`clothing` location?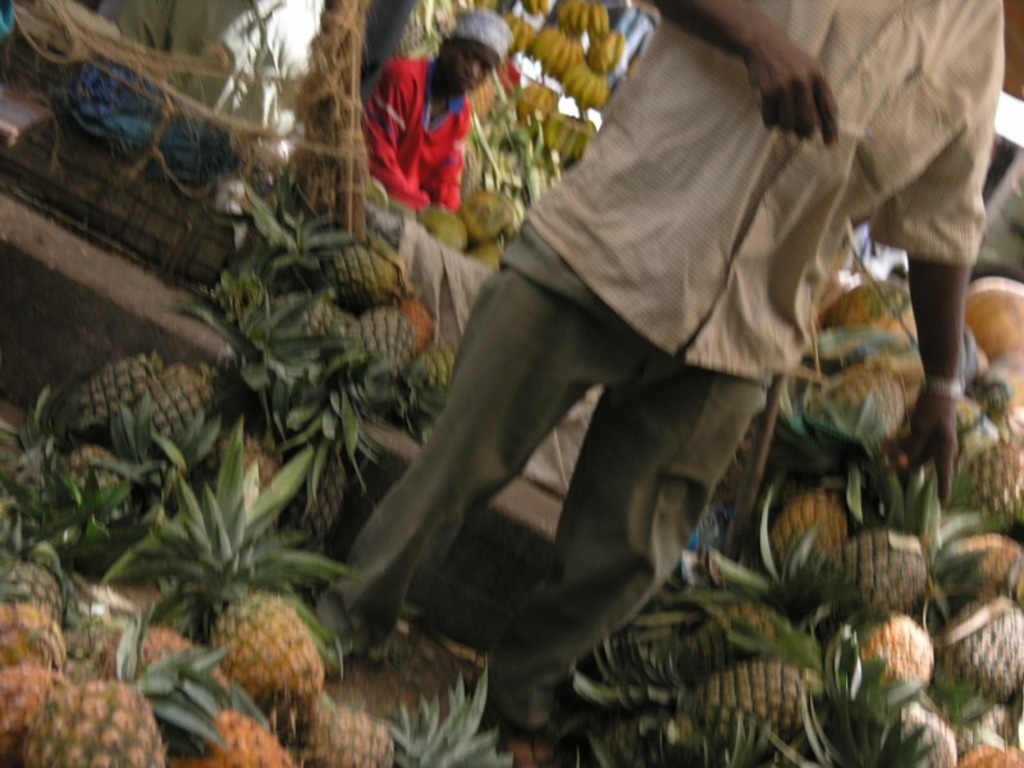
[525, 0, 1015, 383]
